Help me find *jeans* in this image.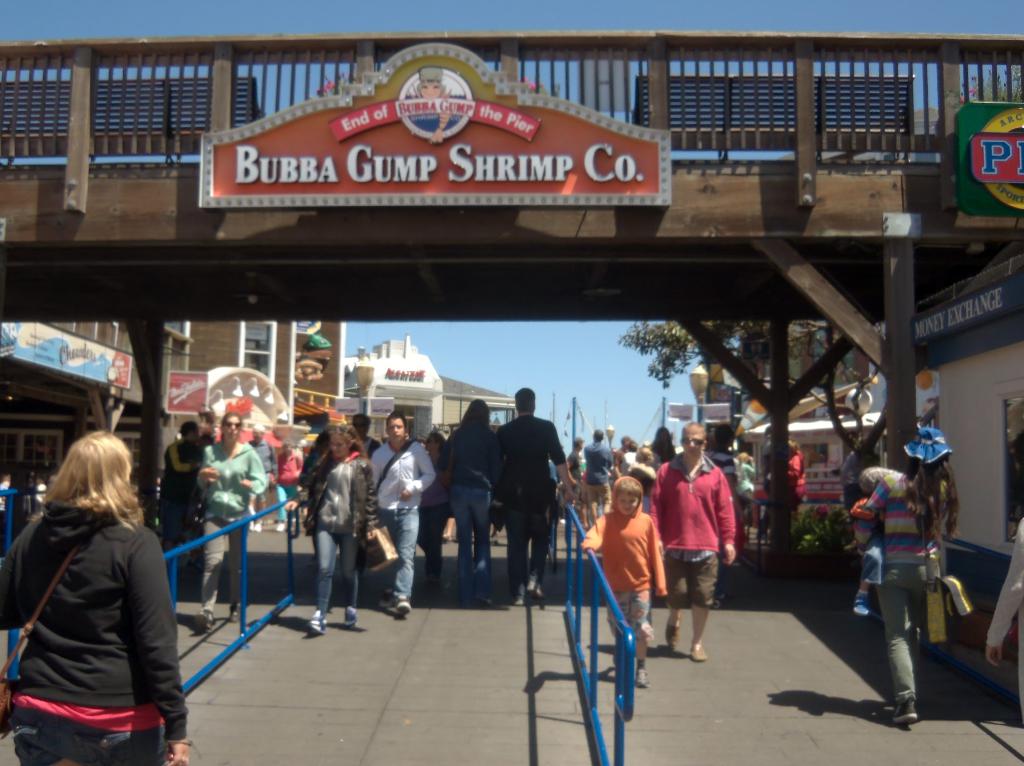
Found it: (203,518,243,615).
